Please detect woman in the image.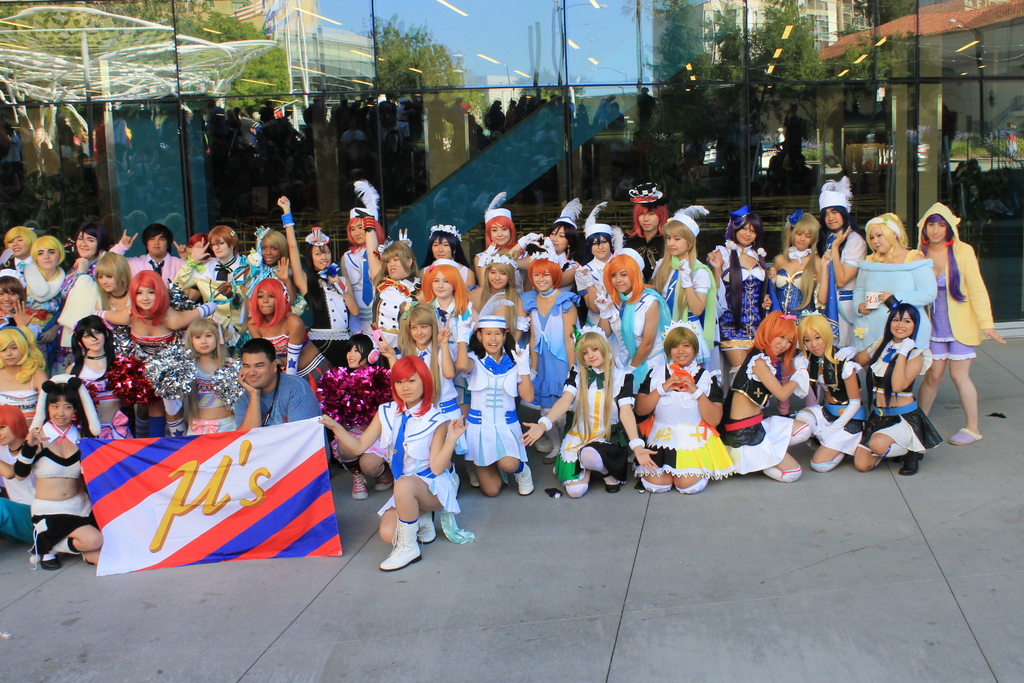
crop(0, 327, 49, 426).
